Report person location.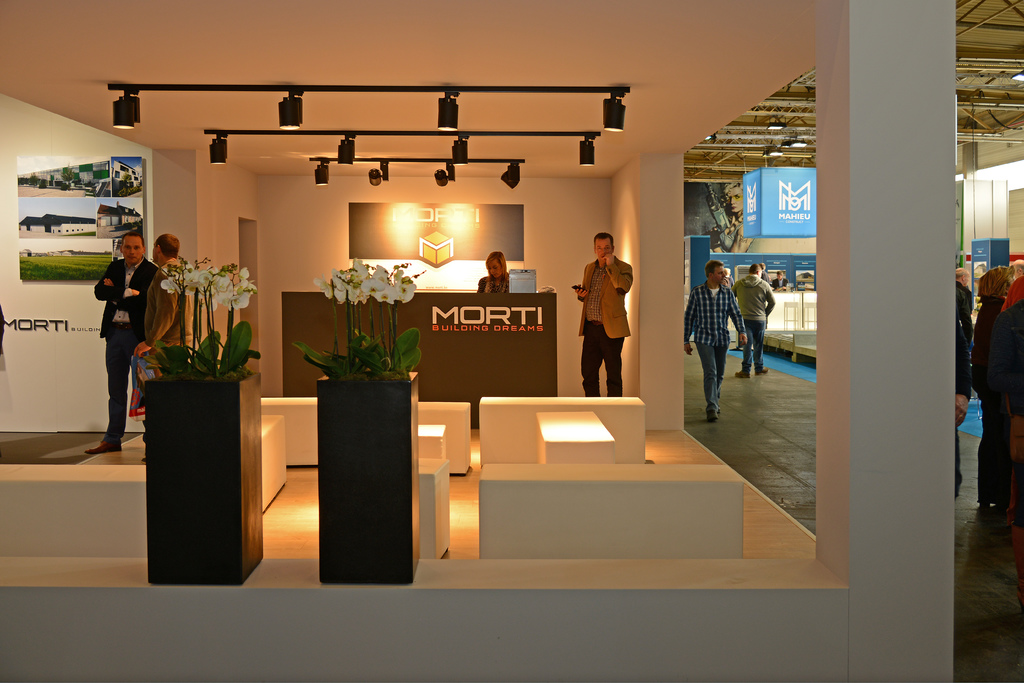
Report: x1=955 y1=277 x2=972 y2=497.
